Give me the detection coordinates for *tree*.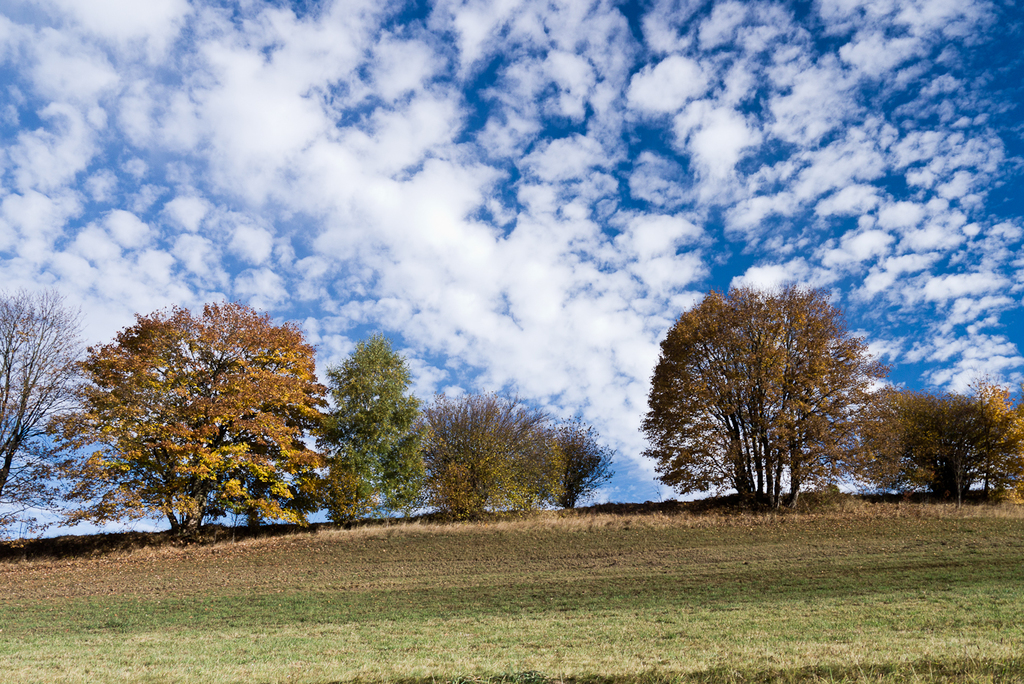
bbox=(846, 386, 1023, 515).
